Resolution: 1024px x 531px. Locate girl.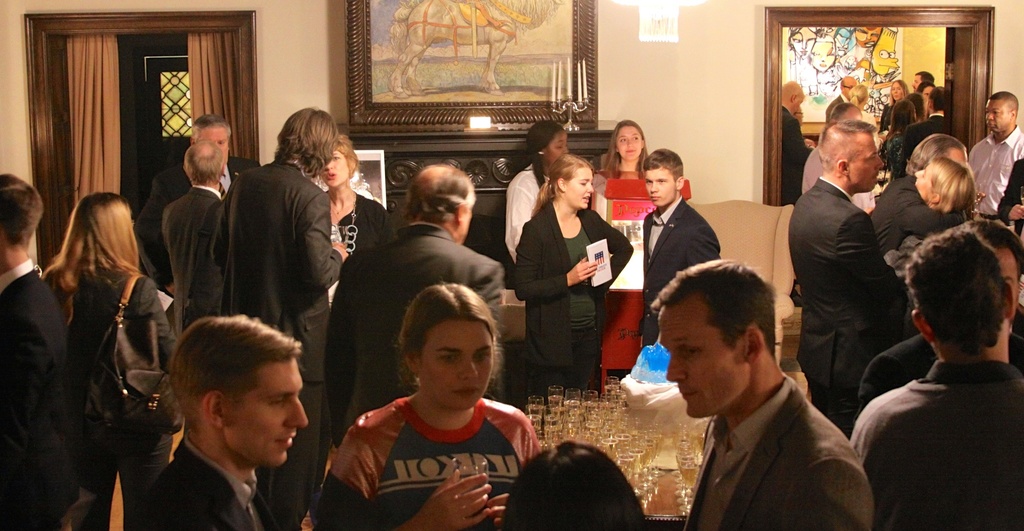
312:288:542:530.
